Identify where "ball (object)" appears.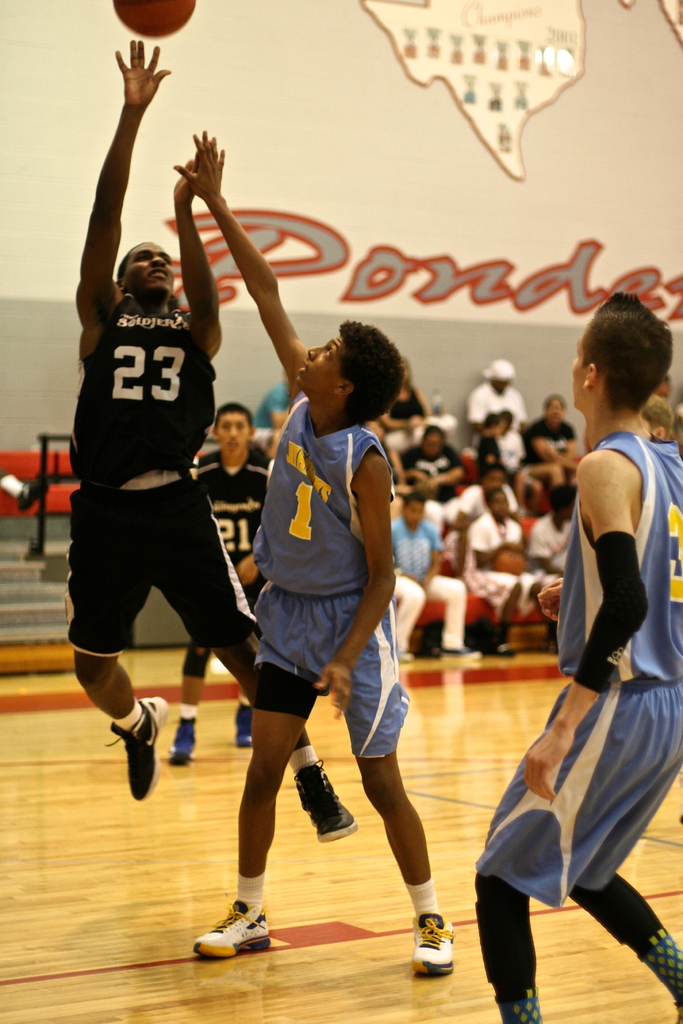
Appears at 112,0,194,43.
